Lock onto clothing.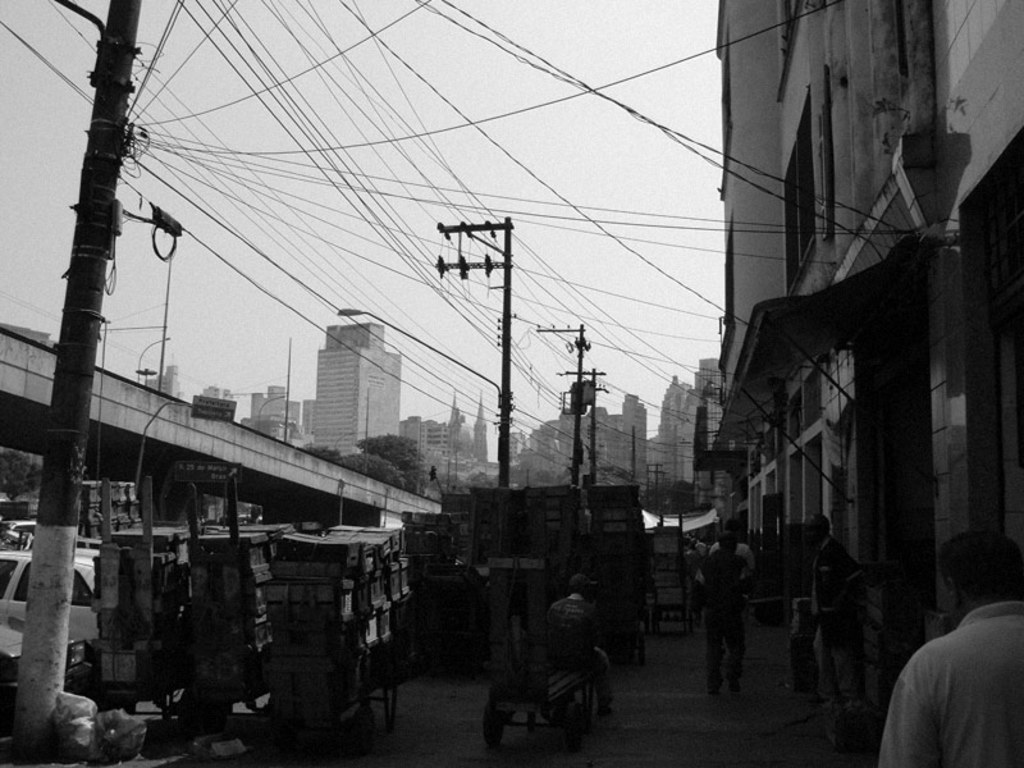
Locked: <bbox>863, 596, 1023, 767</bbox>.
